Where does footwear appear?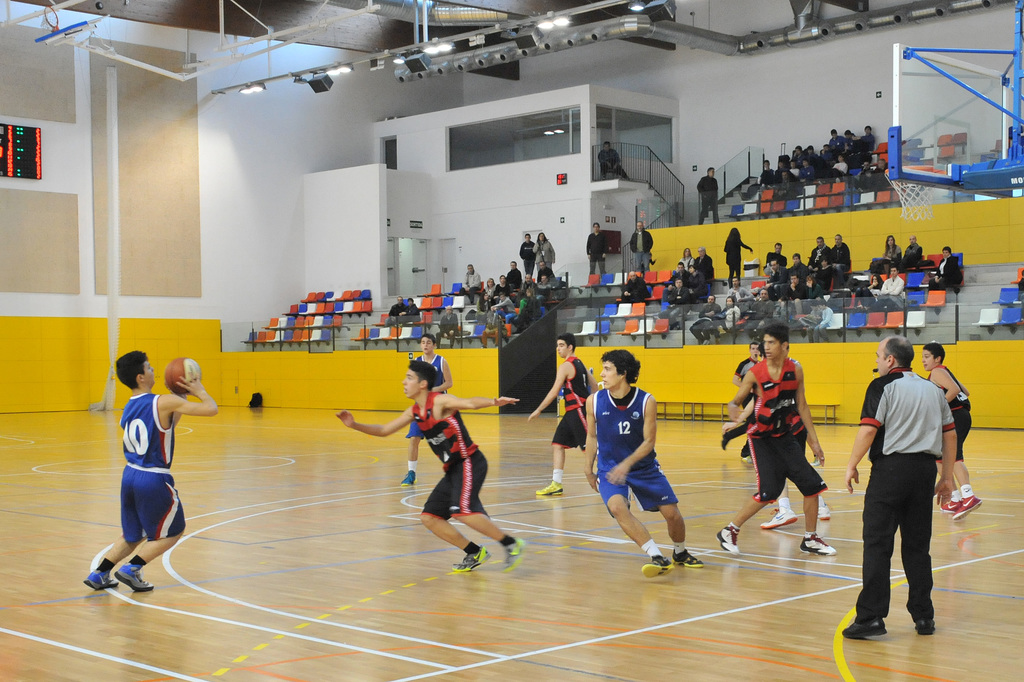
Appears at bbox=(840, 614, 888, 639).
